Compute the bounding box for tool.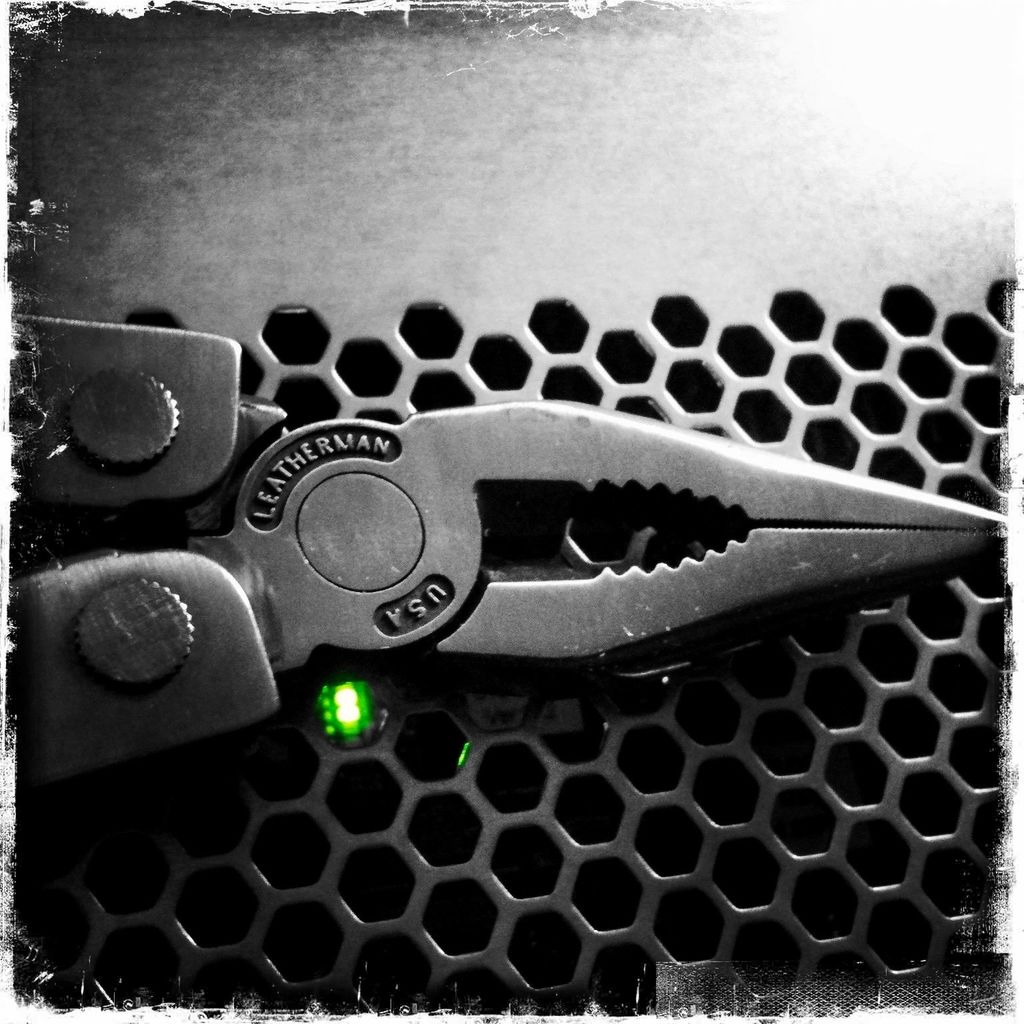
bbox=(55, 308, 1004, 973).
